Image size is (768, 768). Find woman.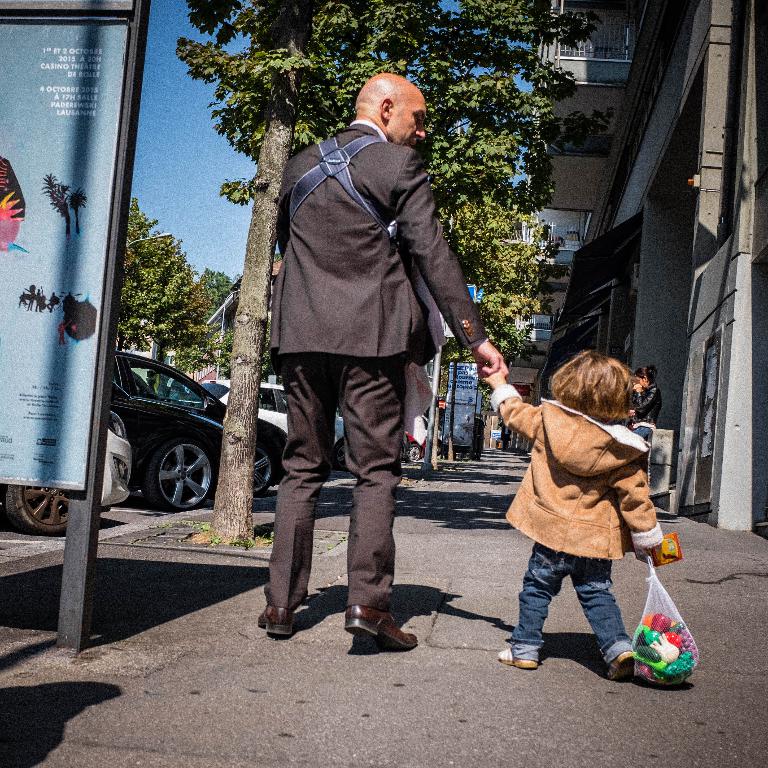
632/365/664/439.
